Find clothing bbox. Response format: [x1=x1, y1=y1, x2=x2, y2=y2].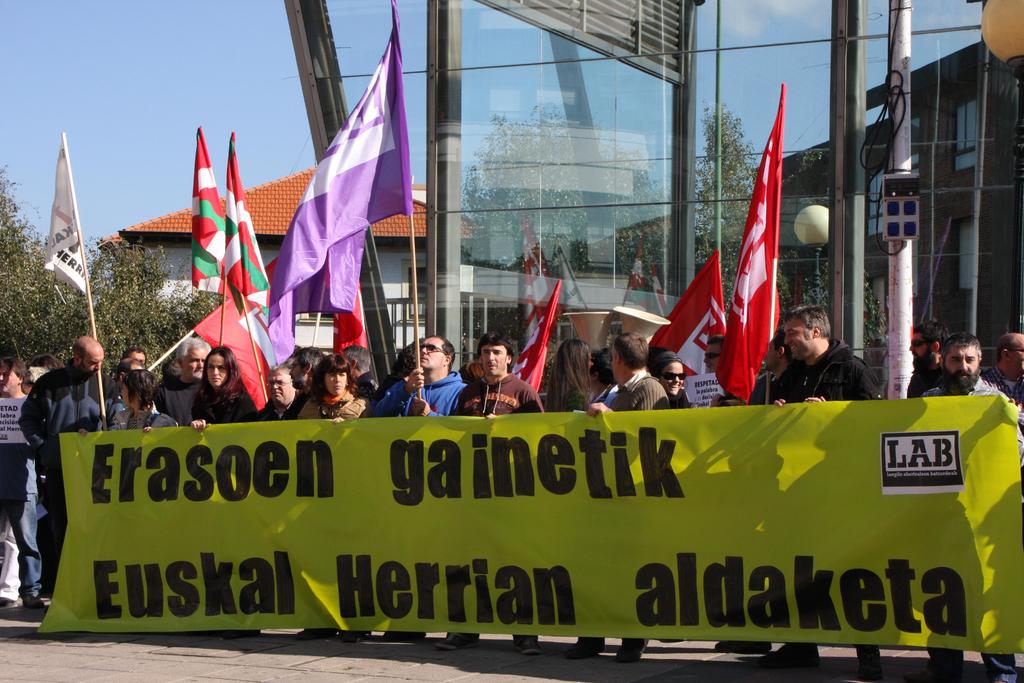
[x1=903, y1=364, x2=943, y2=400].
